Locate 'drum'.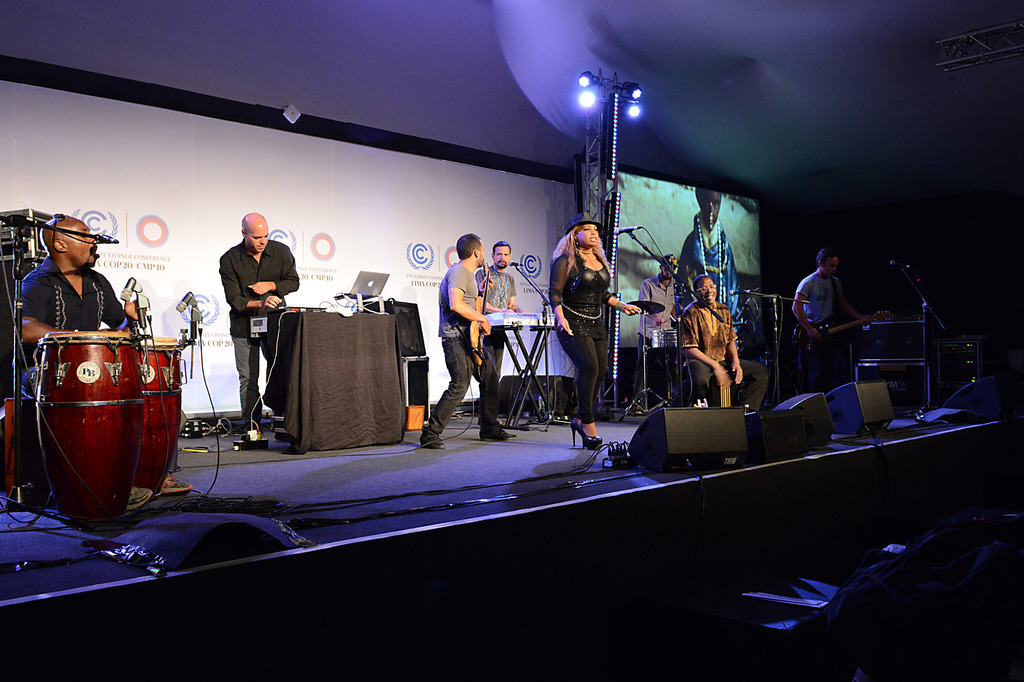
Bounding box: crop(141, 337, 182, 496).
